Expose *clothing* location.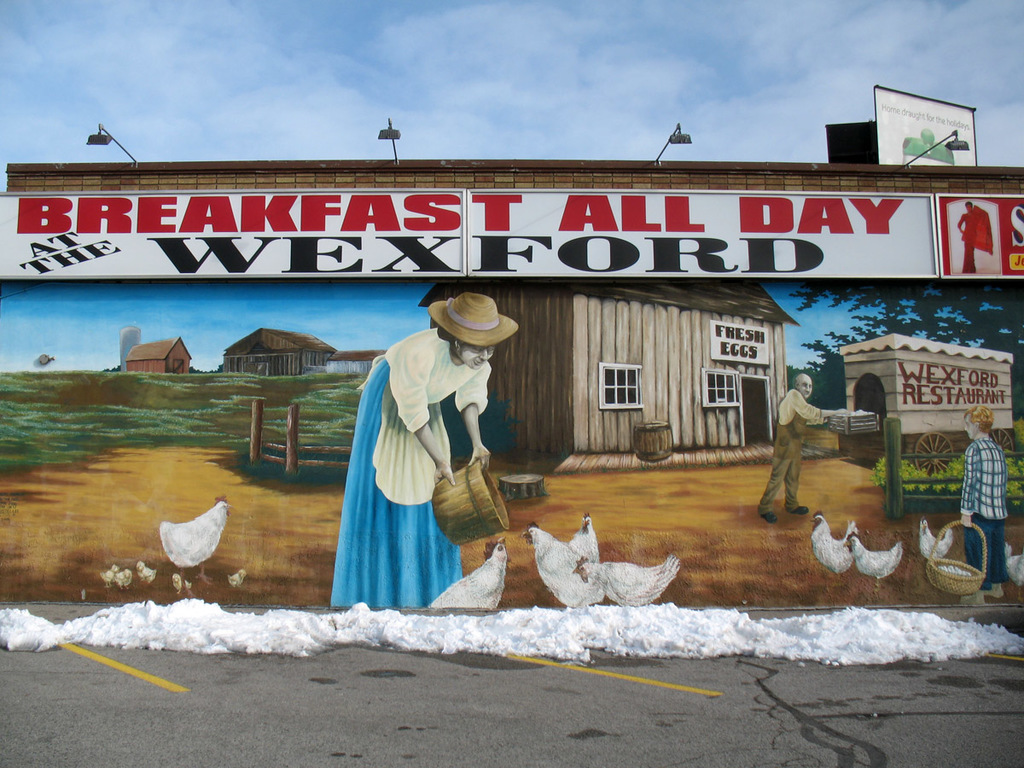
Exposed at x1=951 y1=435 x2=1003 y2=589.
